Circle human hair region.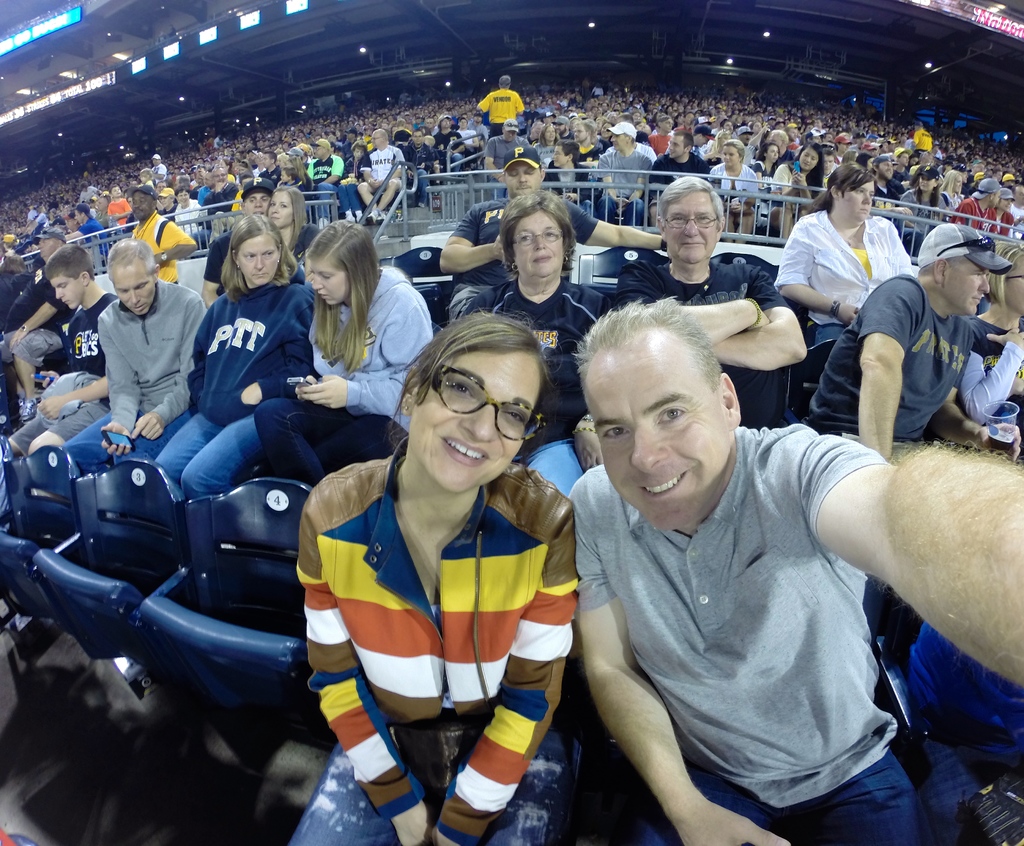
Region: <region>412, 312, 552, 452</region>.
